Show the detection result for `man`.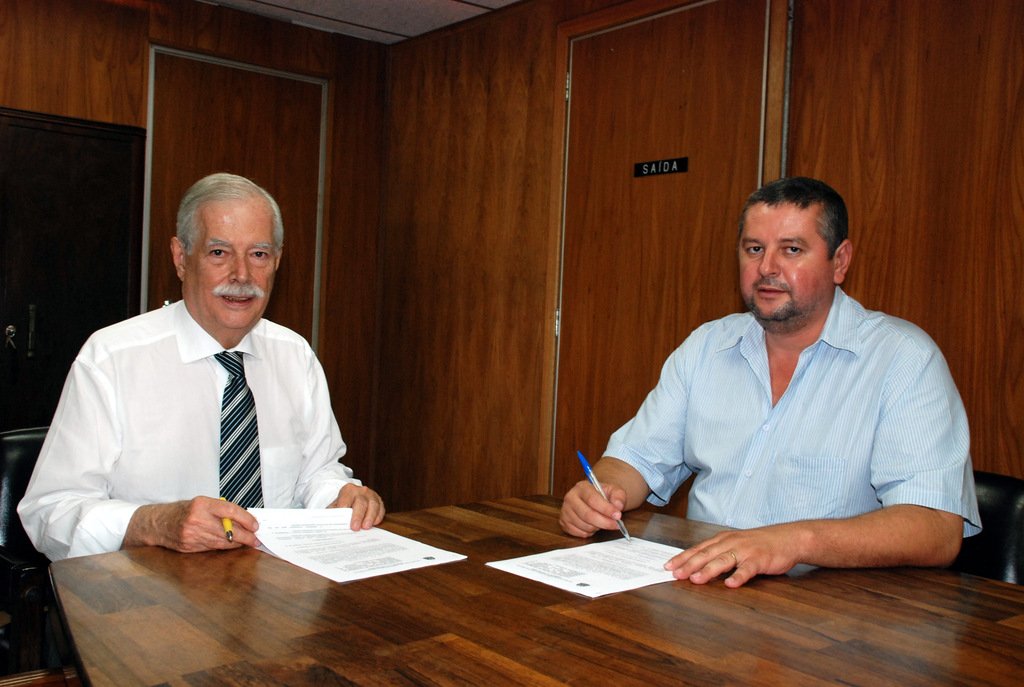
<region>37, 175, 376, 599</region>.
